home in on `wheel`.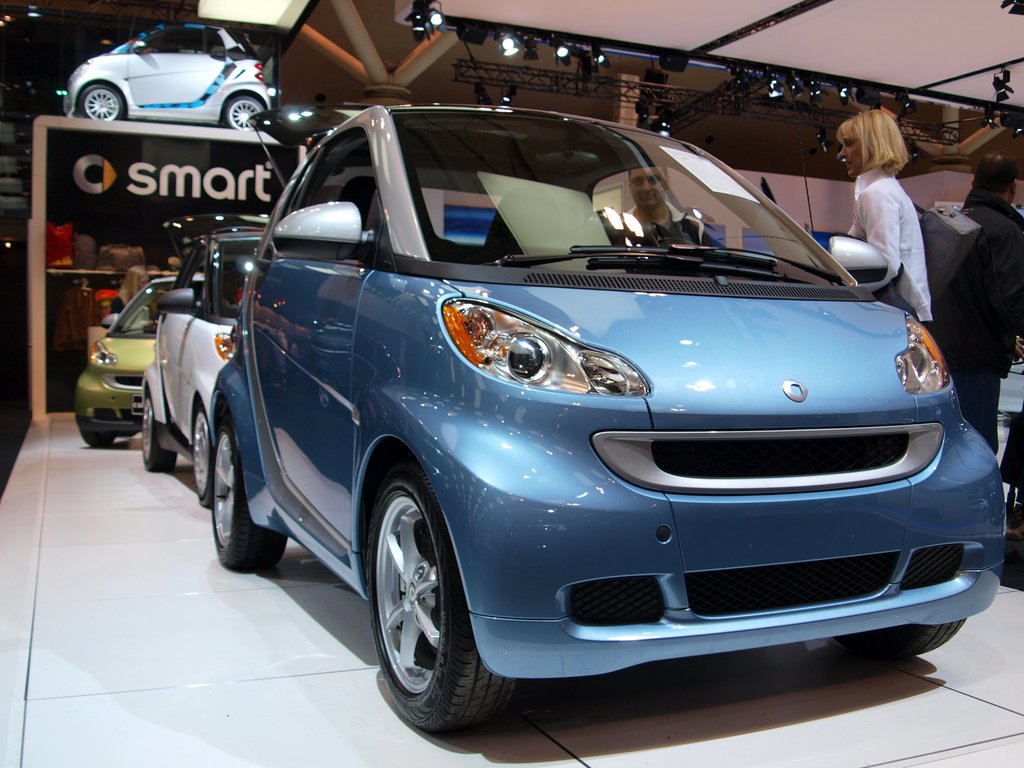
Homed in at {"left": 193, "top": 404, "right": 213, "bottom": 509}.
